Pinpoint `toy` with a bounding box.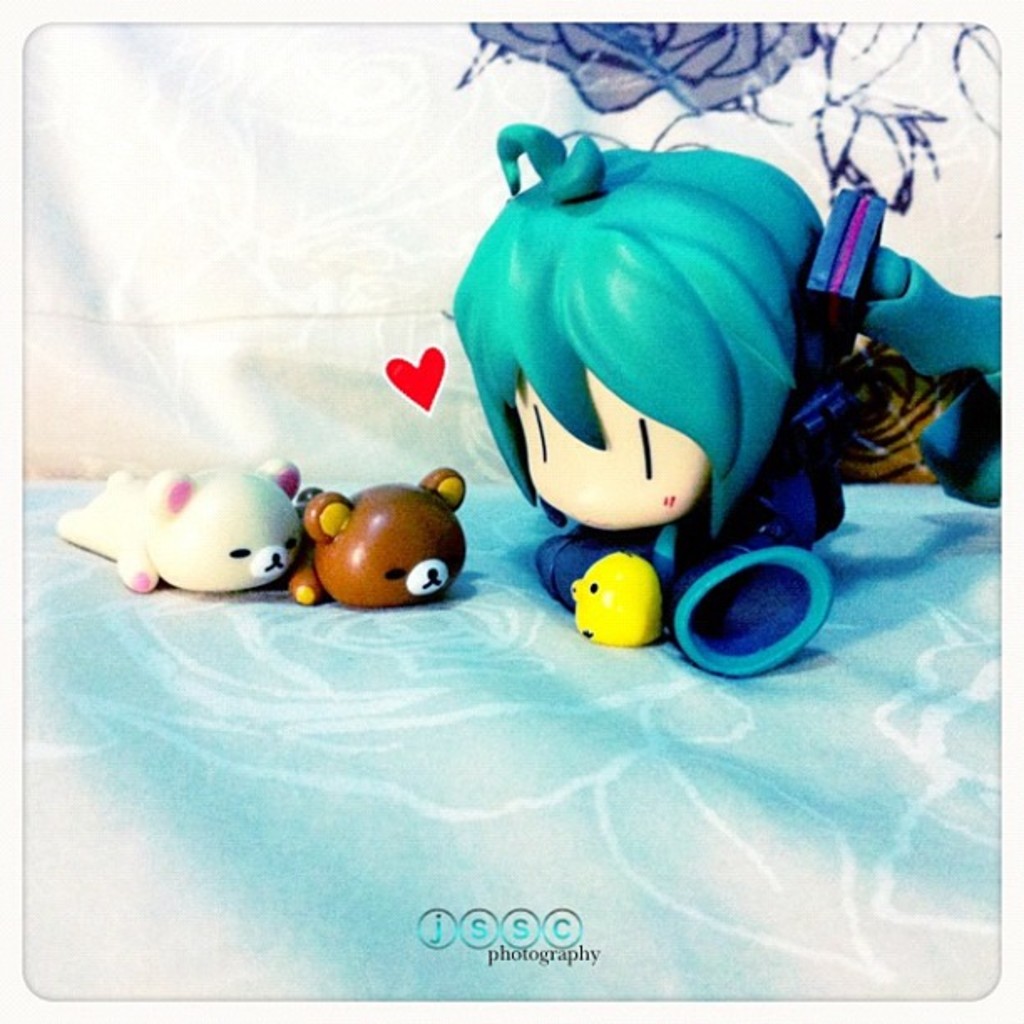
[left=301, top=470, right=477, bottom=611].
